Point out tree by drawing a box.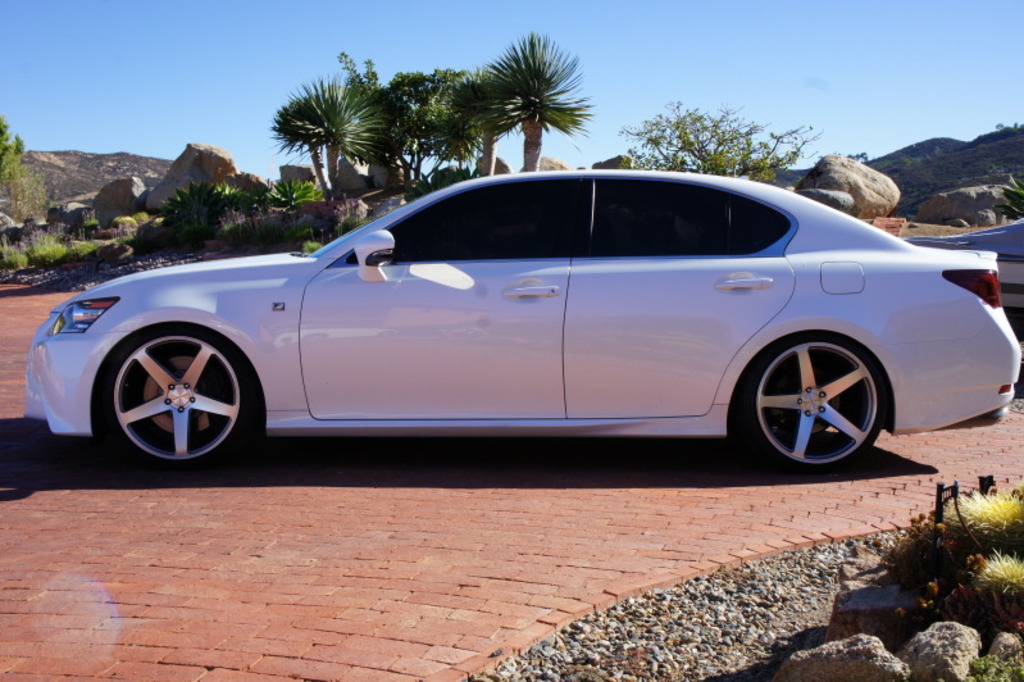
[x1=0, y1=109, x2=45, y2=212].
